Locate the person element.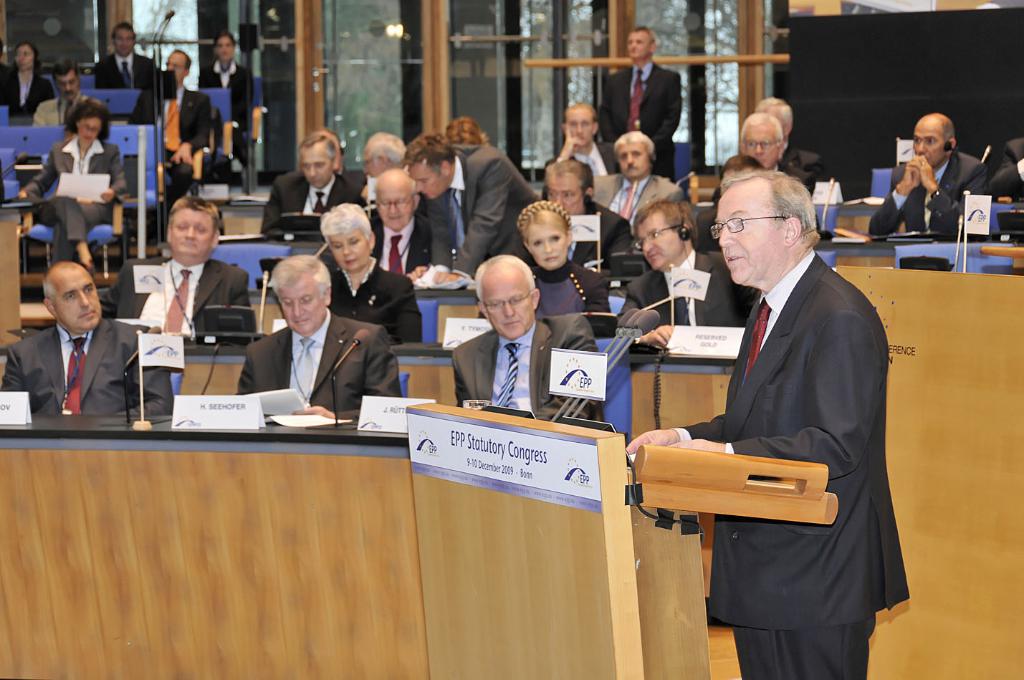
Element bbox: bbox=(692, 155, 770, 264).
